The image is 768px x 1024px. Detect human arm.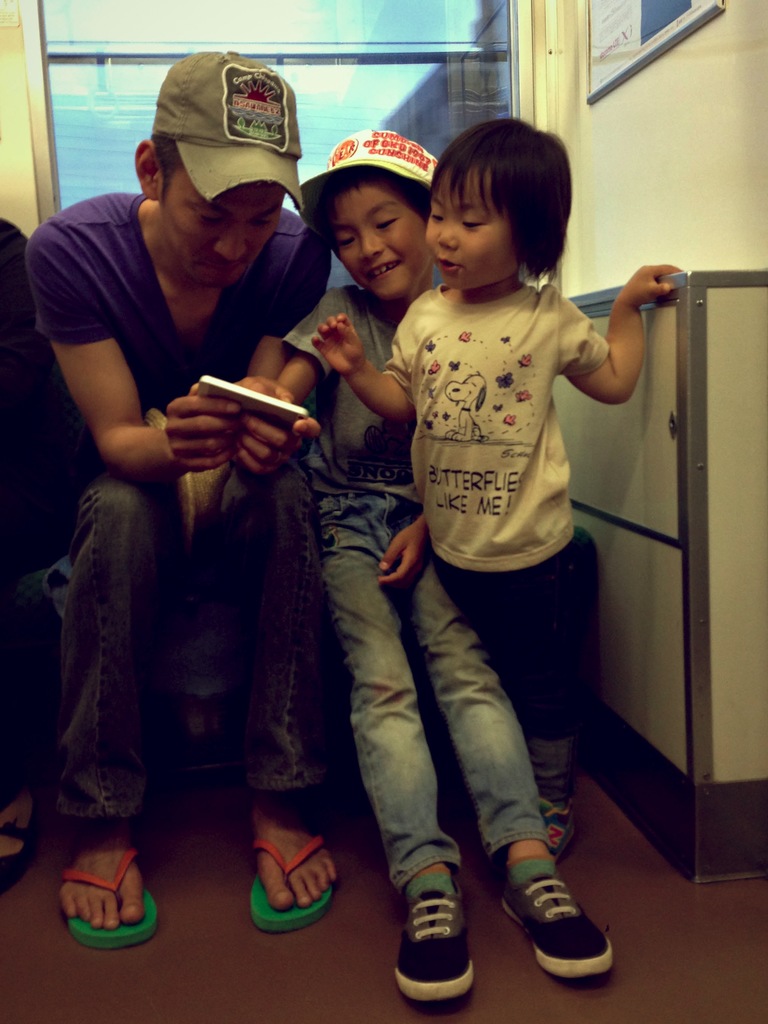
Detection: bbox=(235, 286, 340, 408).
